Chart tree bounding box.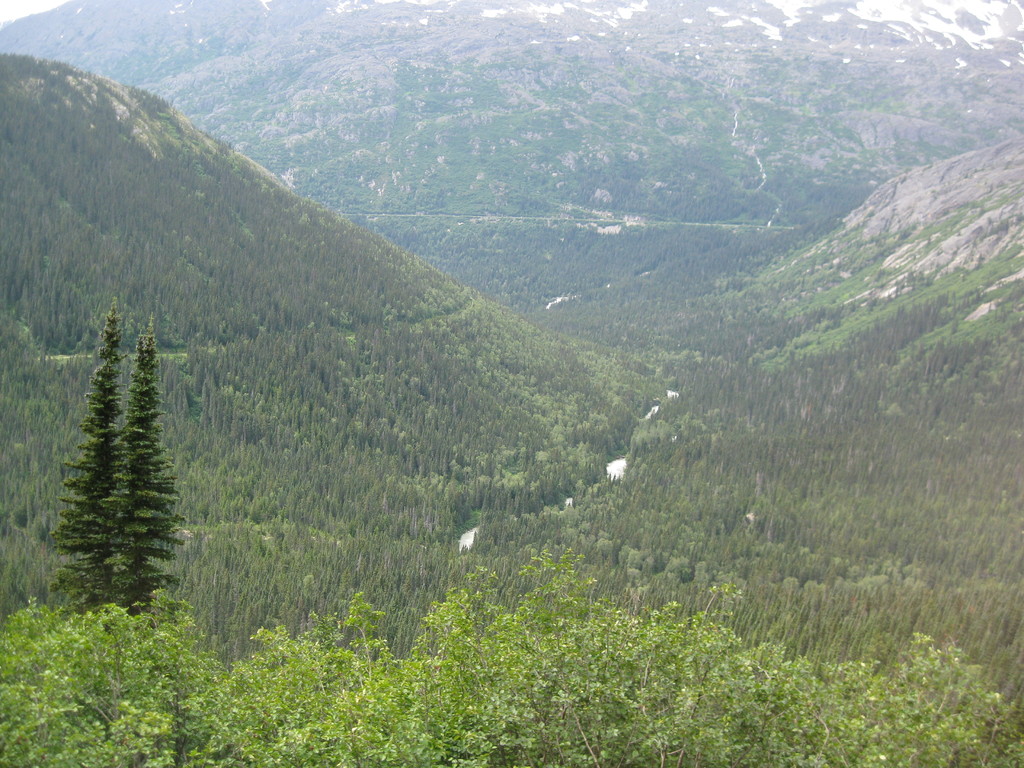
Charted: pyautogui.locateOnScreen(152, 189, 177, 259).
